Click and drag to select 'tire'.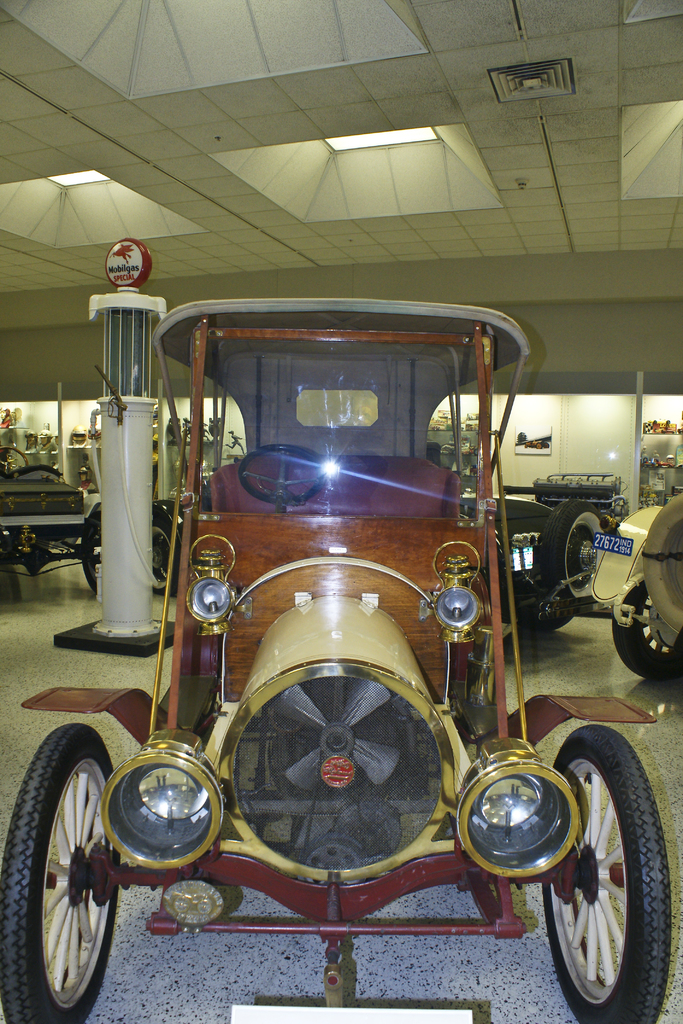
Selection: {"x1": 79, "y1": 511, "x2": 101, "y2": 593}.
